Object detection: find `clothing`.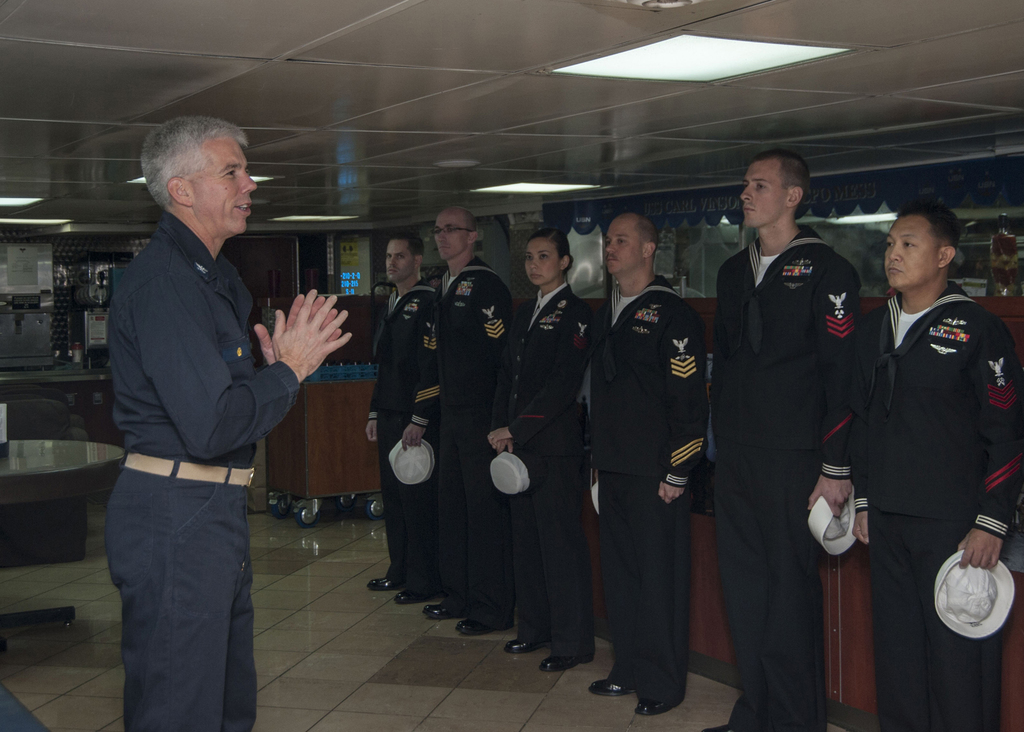
left=707, top=216, right=864, bottom=731.
